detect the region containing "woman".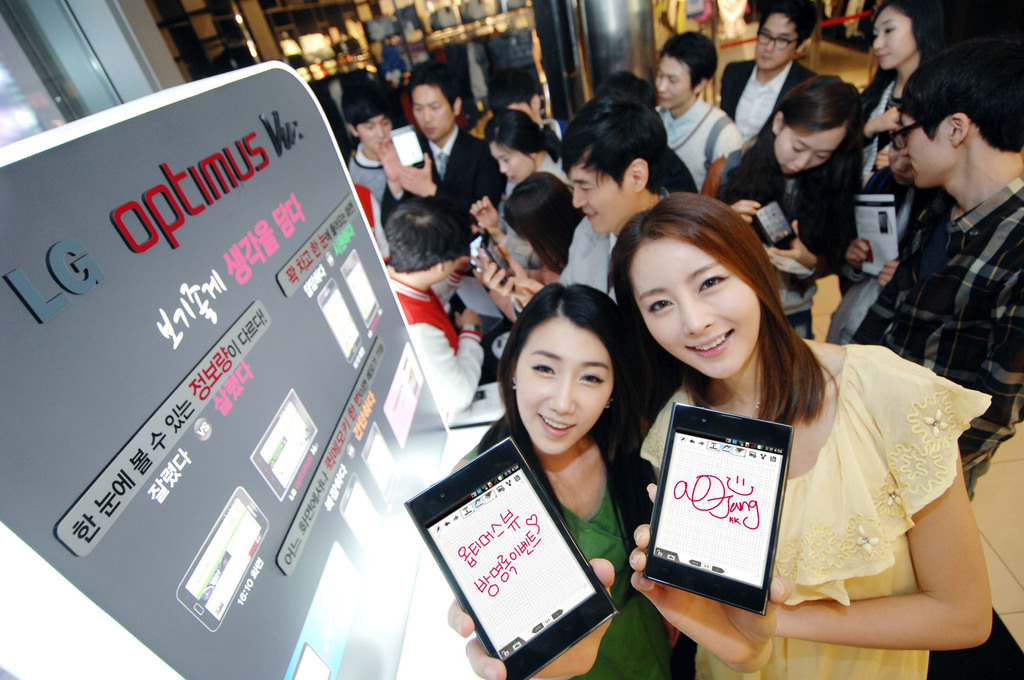
836, 1, 936, 215.
